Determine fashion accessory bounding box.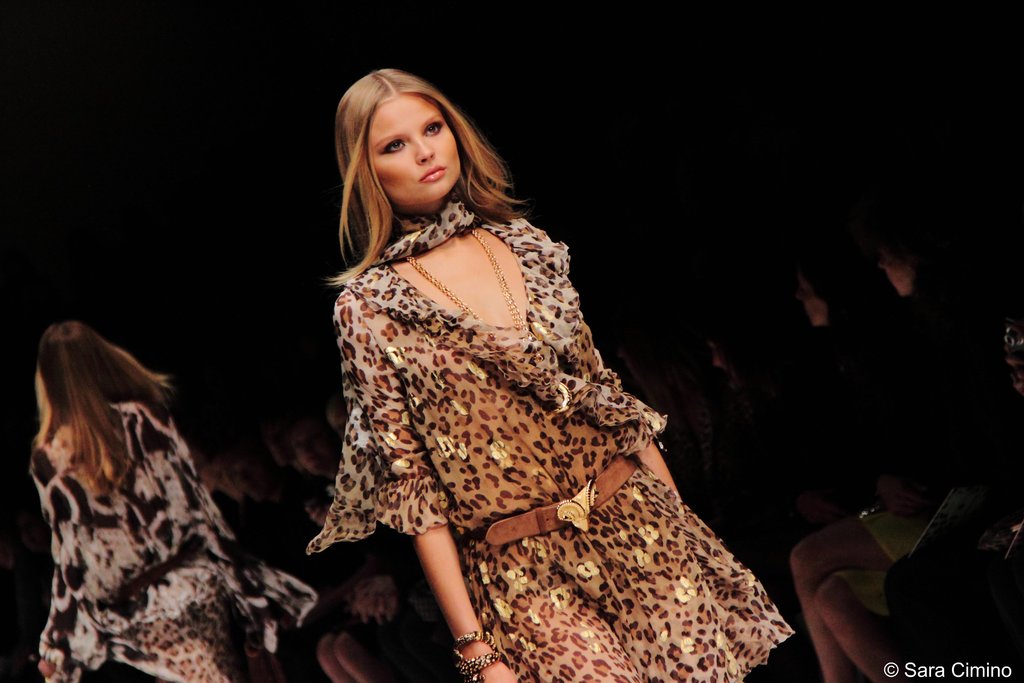
Determined: bbox(452, 630, 505, 682).
